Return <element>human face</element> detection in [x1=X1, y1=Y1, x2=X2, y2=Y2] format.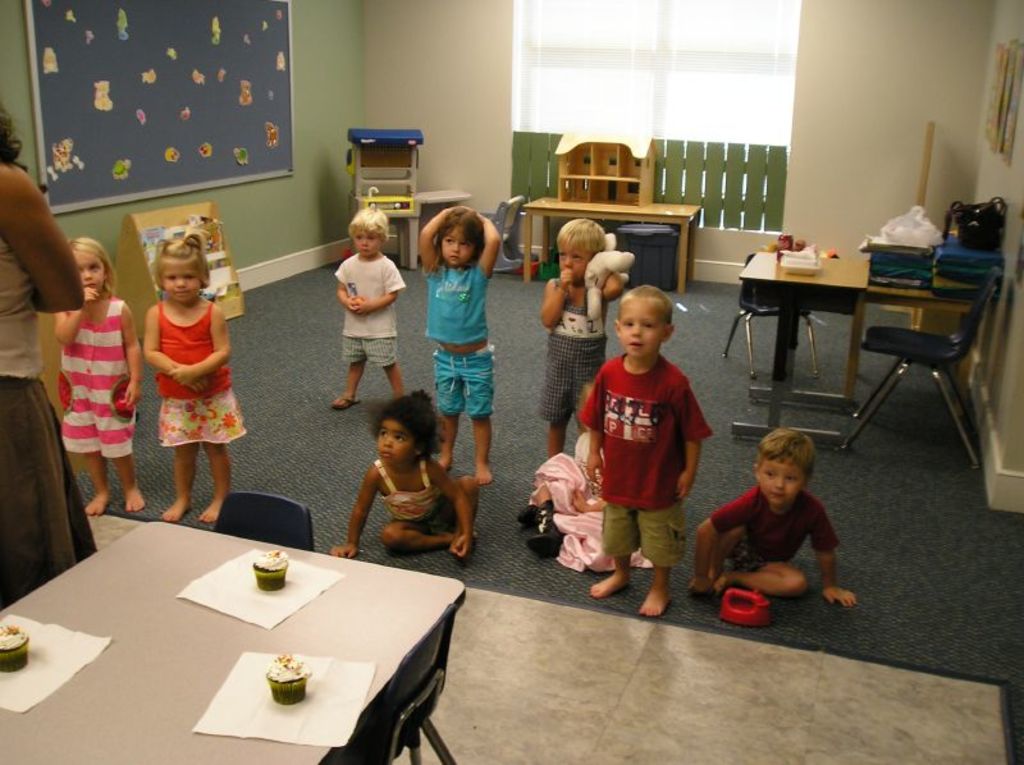
[x1=755, y1=452, x2=804, y2=510].
